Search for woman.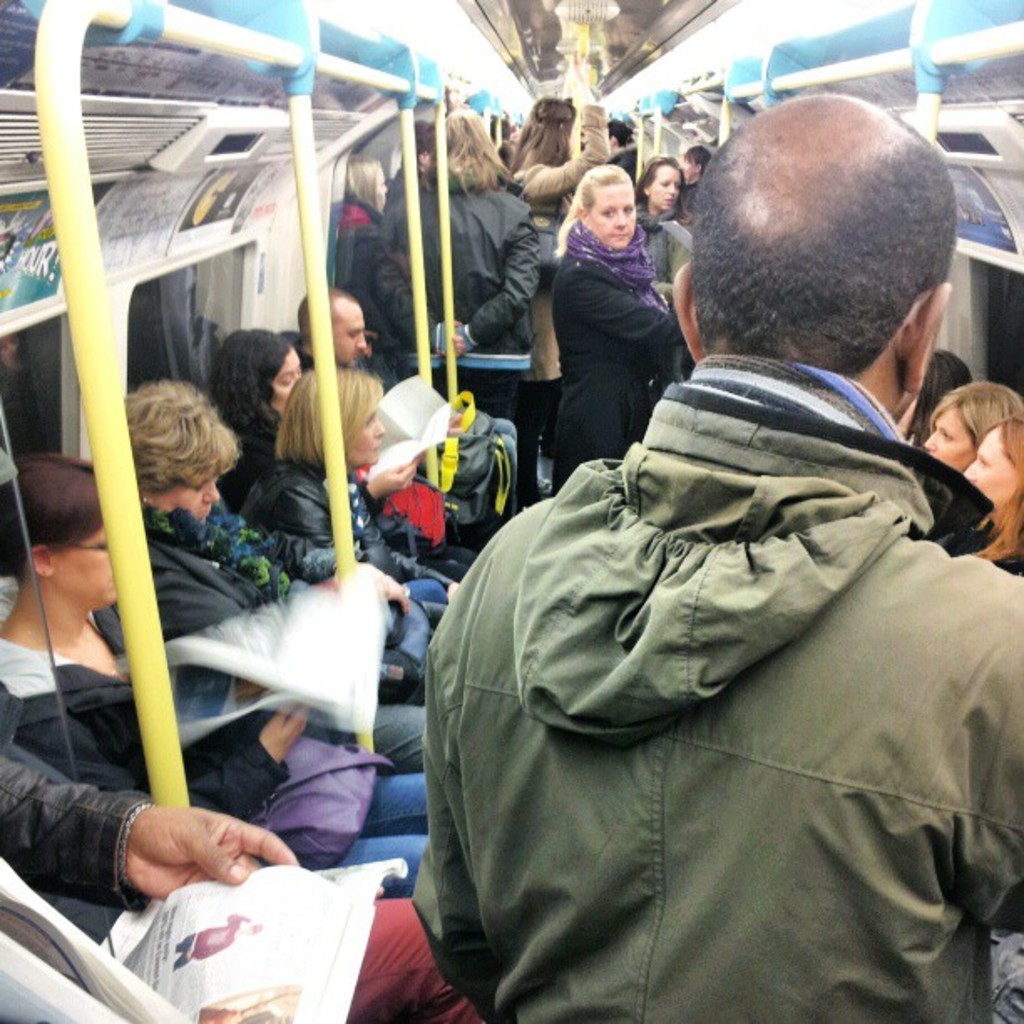
Found at region(914, 376, 1022, 490).
